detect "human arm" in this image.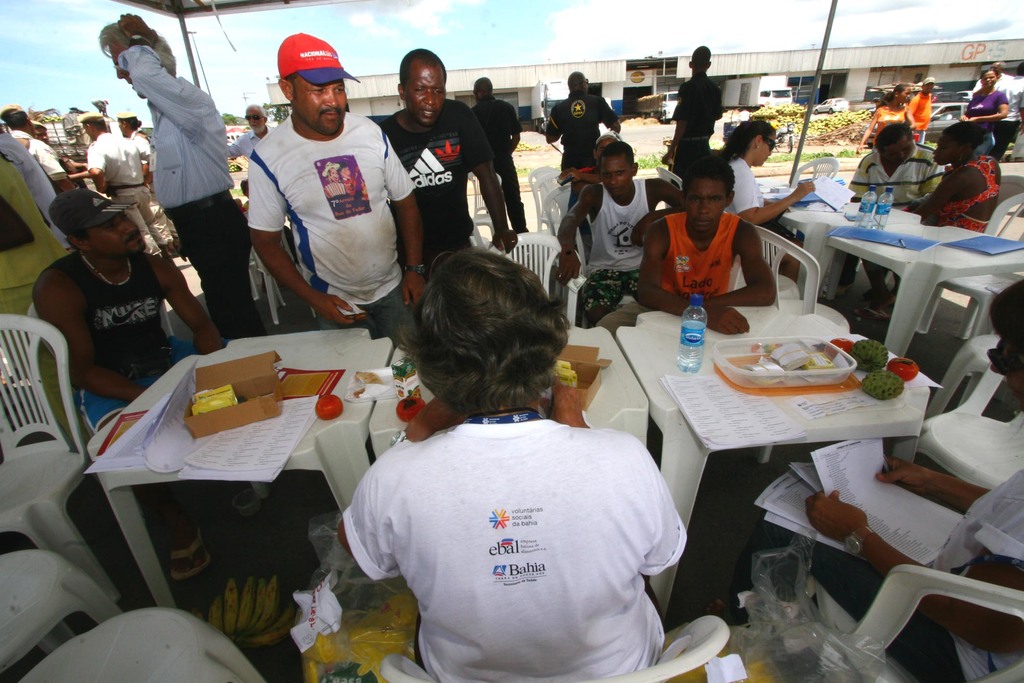
Detection: 660:83:694:167.
